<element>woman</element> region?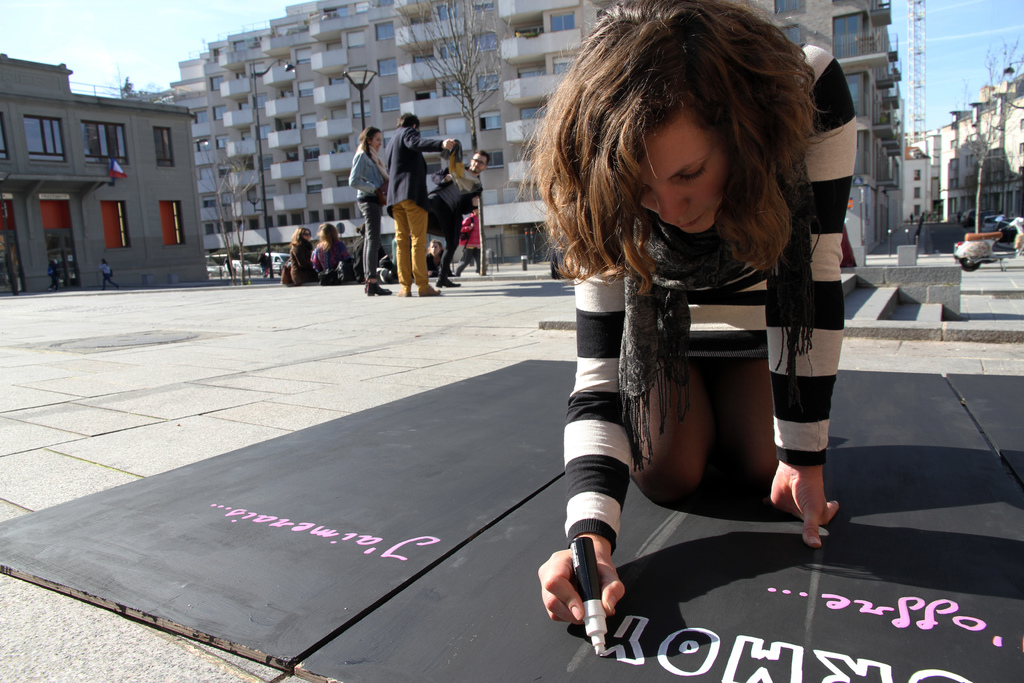
left=311, top=224, right=352, bottom=281
